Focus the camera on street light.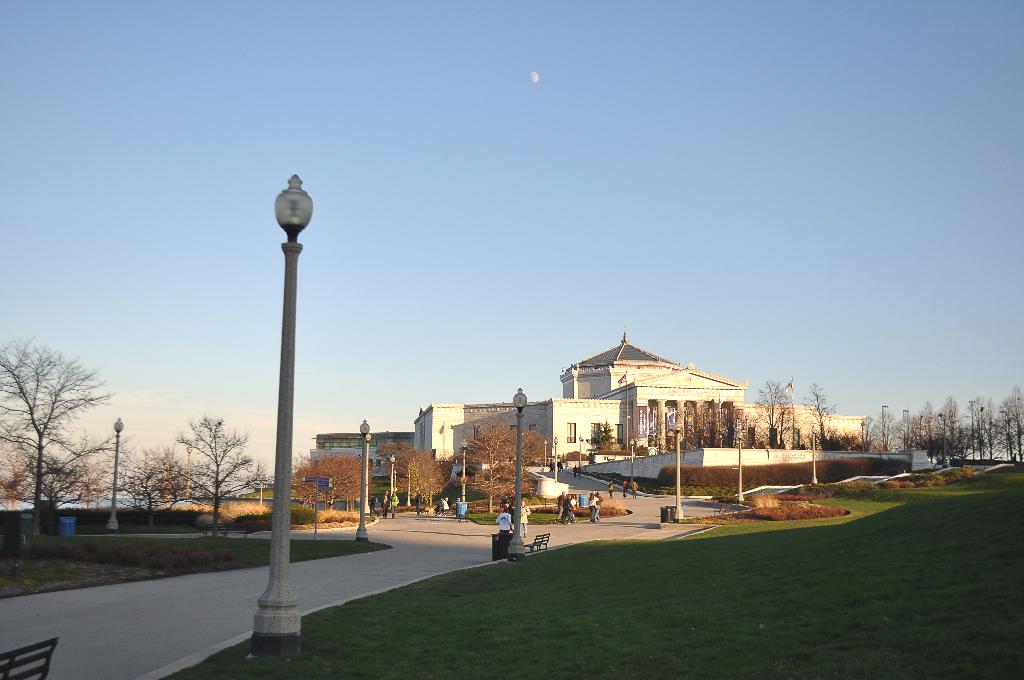
Focus region: (x1=628, y1=439, x2=637, y2=485).
